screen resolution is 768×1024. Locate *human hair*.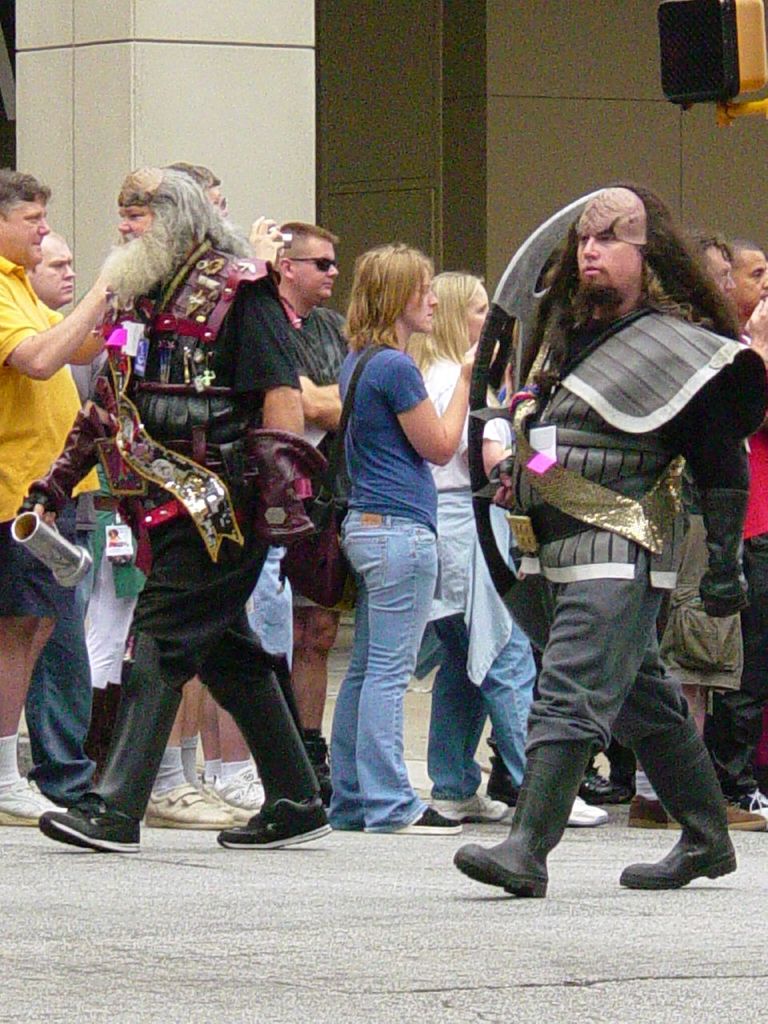
<bbox>542, 260, 717, 346</bbox>.
